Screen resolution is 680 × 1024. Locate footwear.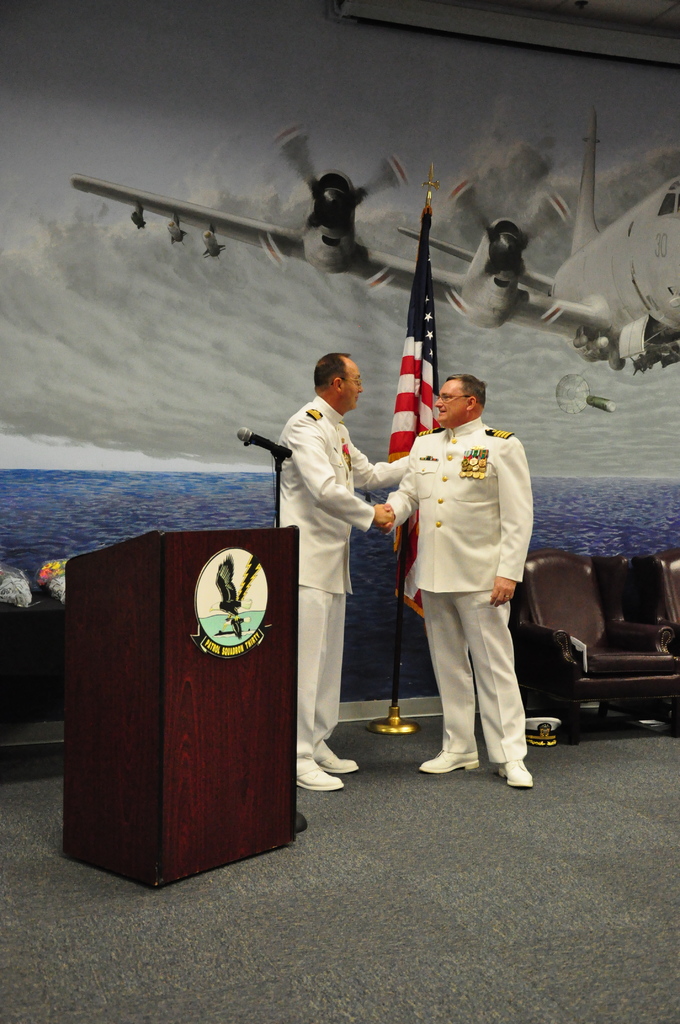
BBox(321, 753, 358, 774).
